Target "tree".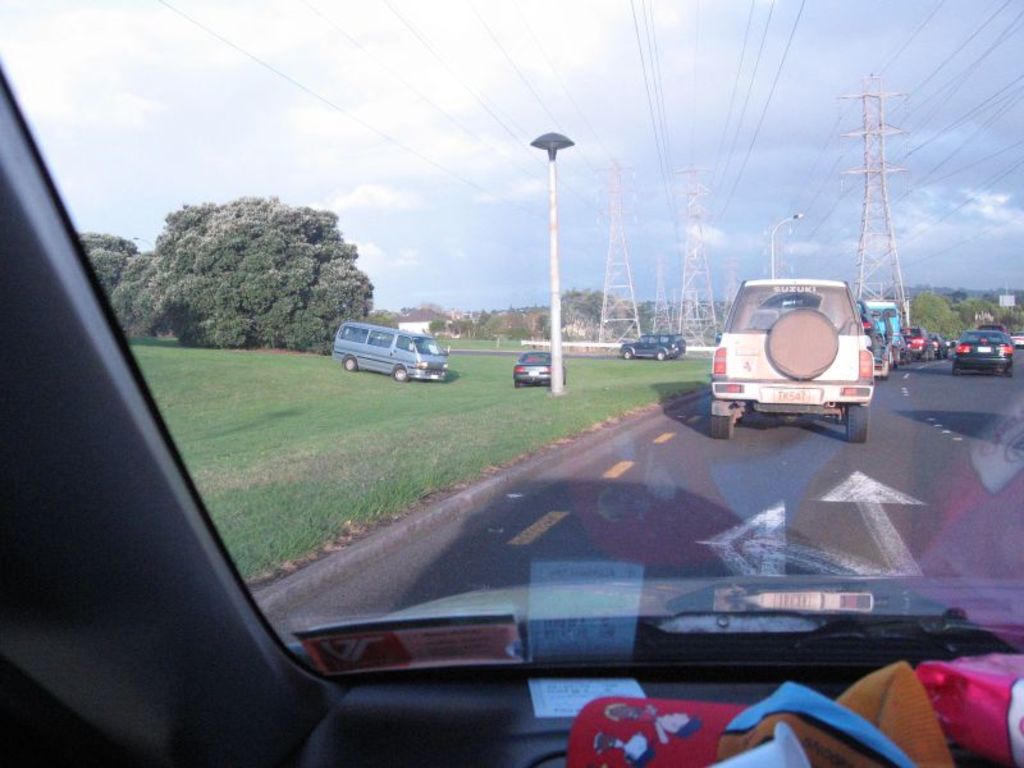
Target region: region(905, 287, 965, 344).
